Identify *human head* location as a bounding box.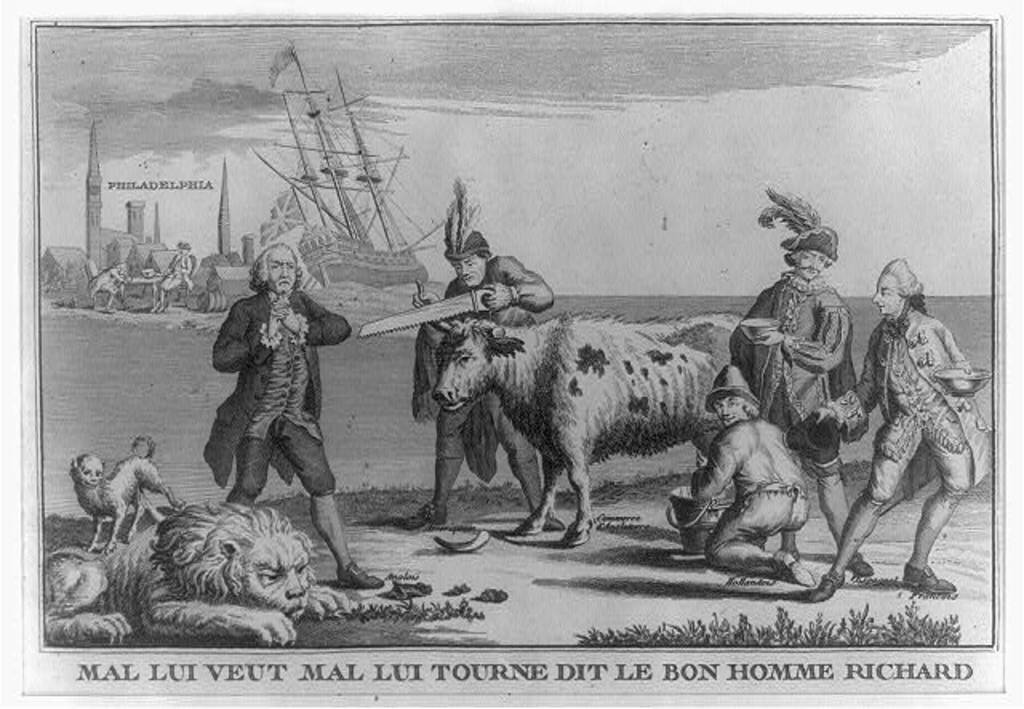
870, 253, 925, 317.
